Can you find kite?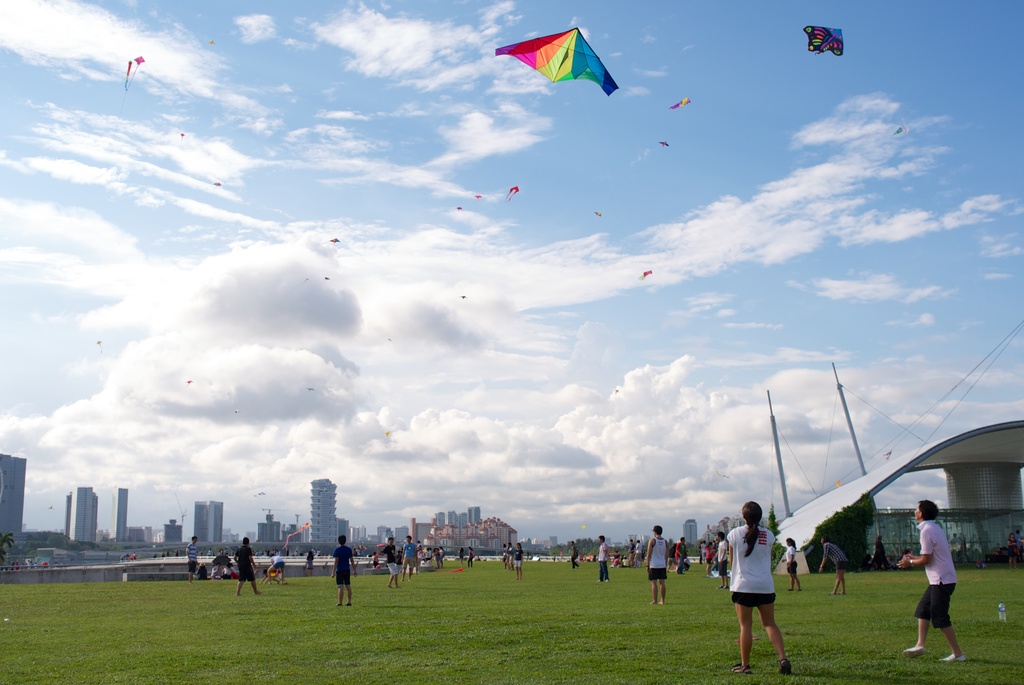
Yes, bounding box: 668 96 691 113.
